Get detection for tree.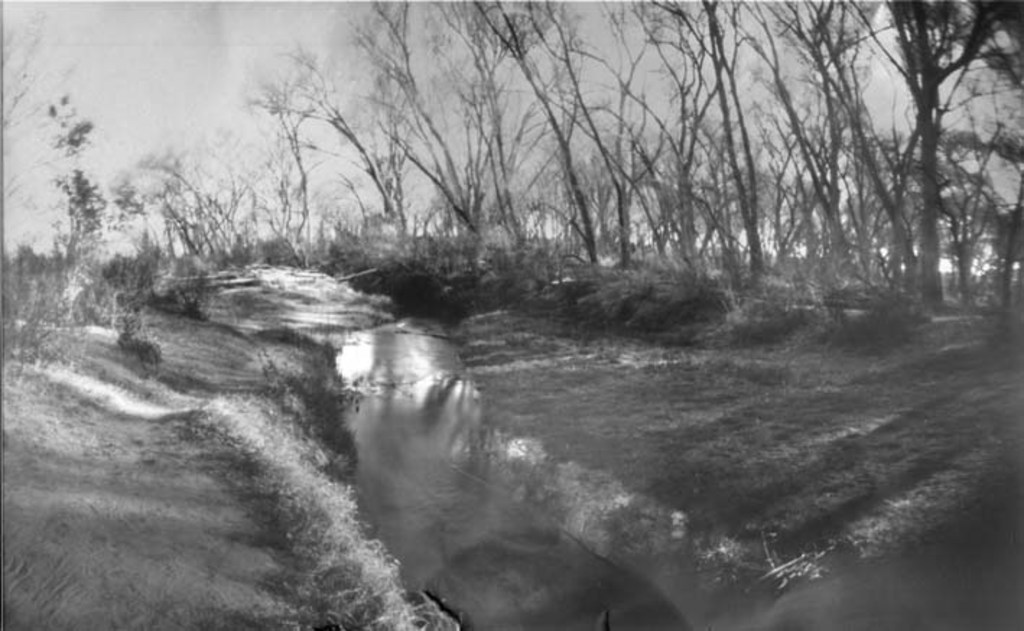
Detection: region(248, 26, 439, 243).
